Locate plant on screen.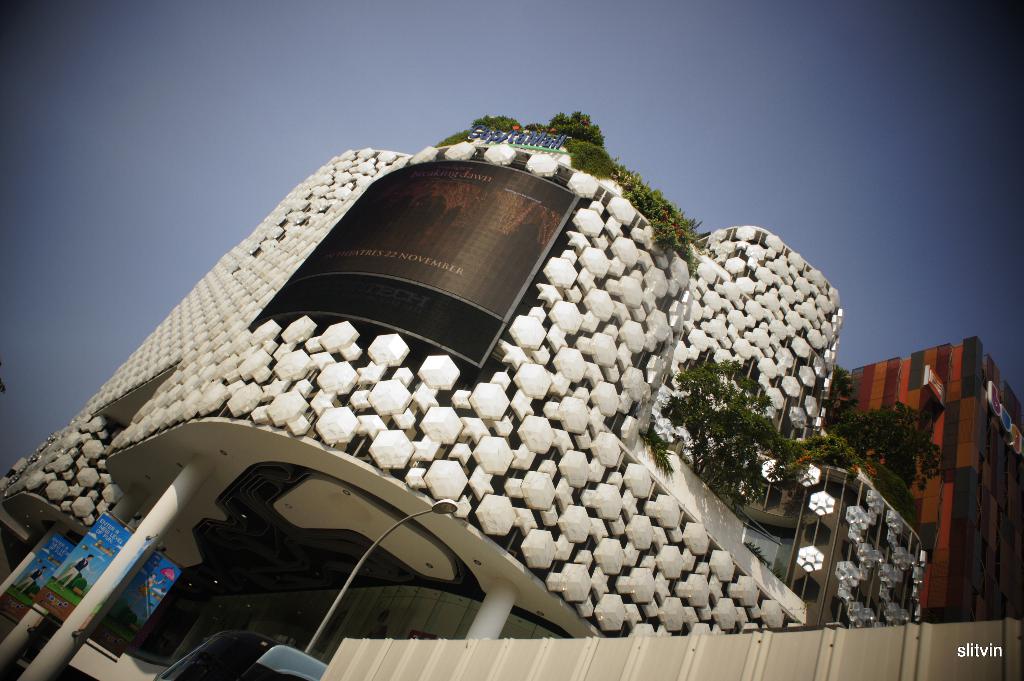
On screen at <bbox>645, 357, 817, 518</bbox>.
